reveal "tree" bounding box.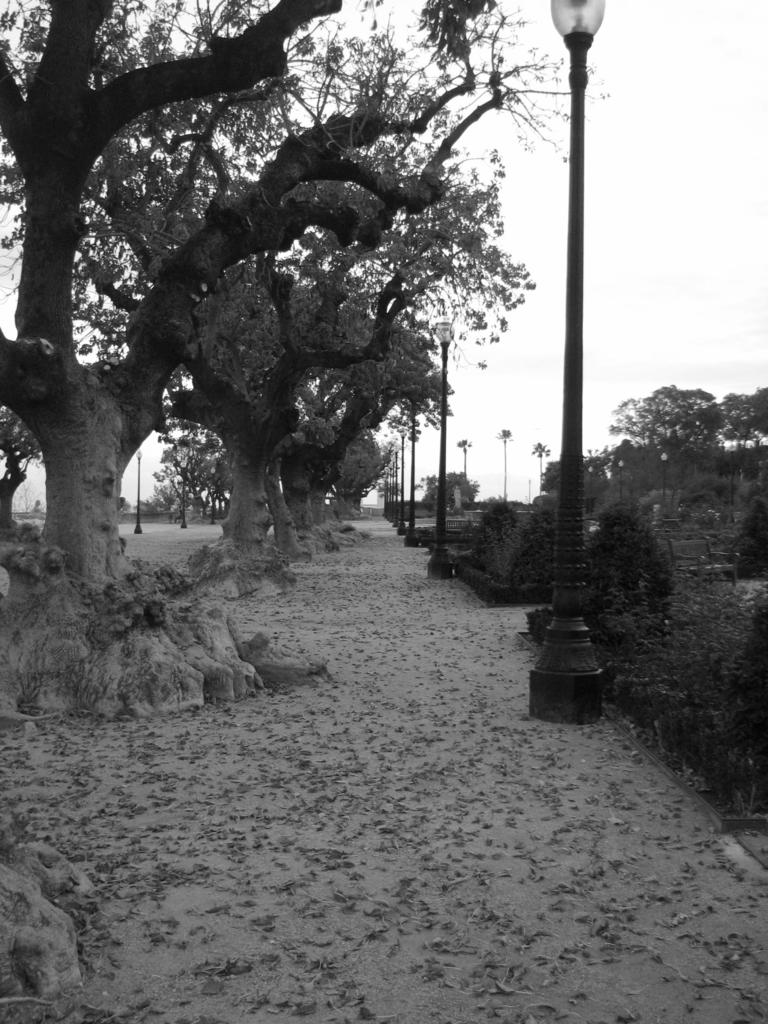
Revealed: 21/25/583/570.
